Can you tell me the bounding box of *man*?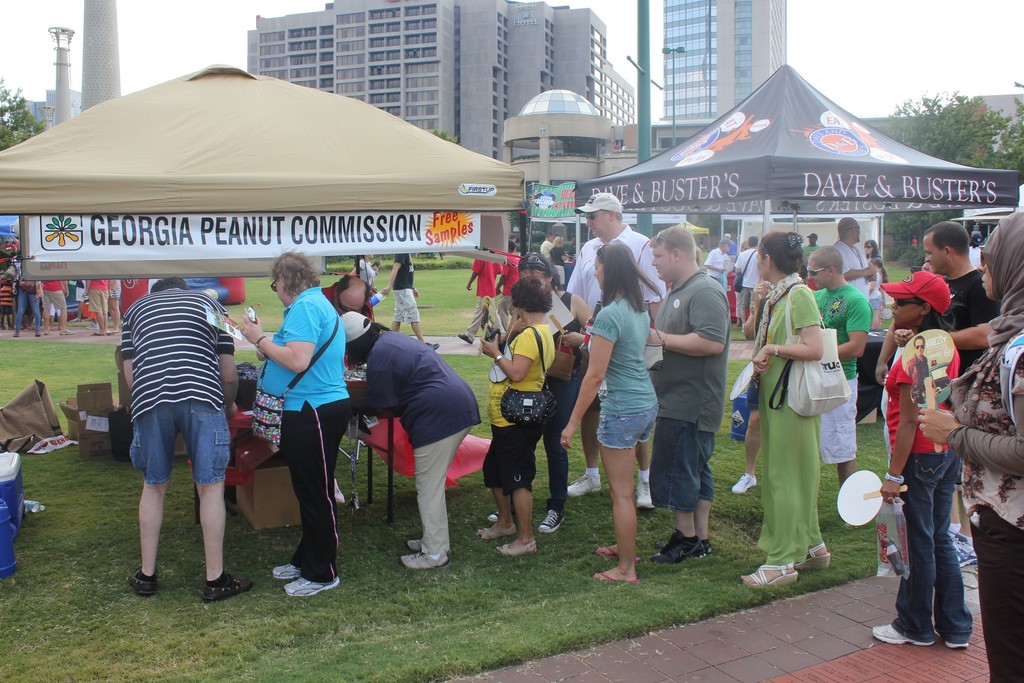
detection(569, 188, 666, 508).
